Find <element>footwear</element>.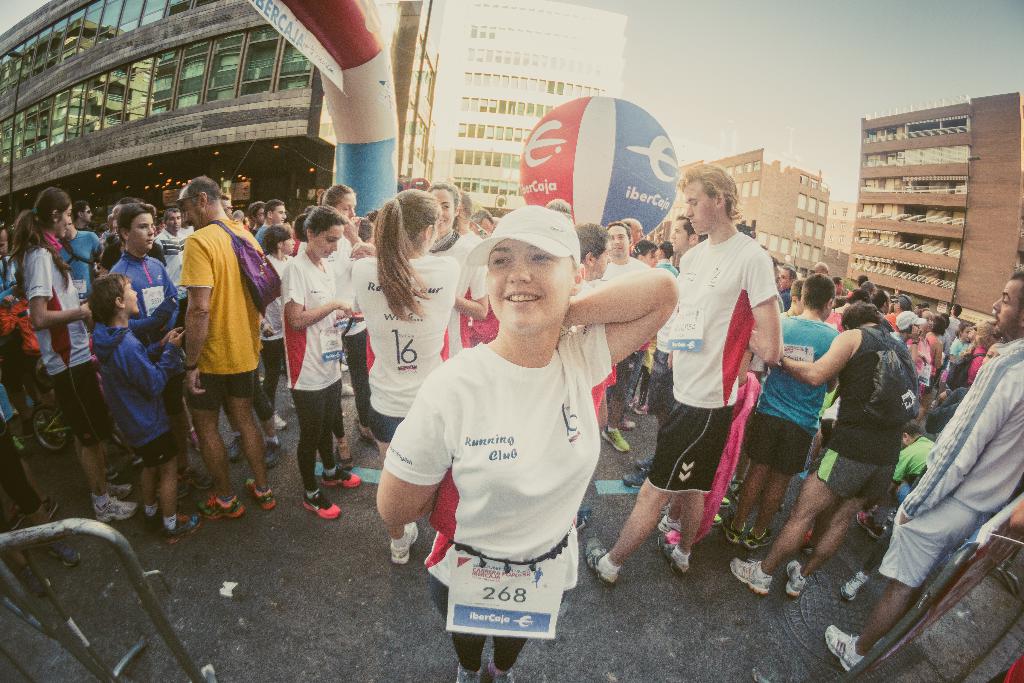
box(657, 537, 684, 579).
